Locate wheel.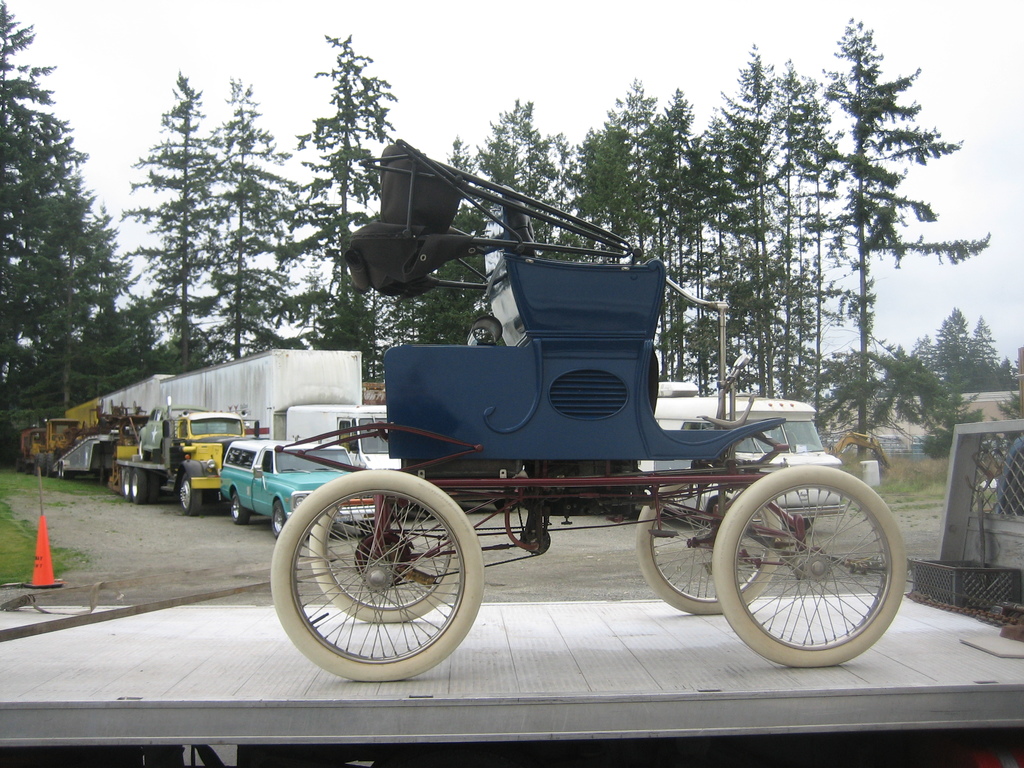
Bounding box: (x1=134, y1=472, x2=148, y2=503).
